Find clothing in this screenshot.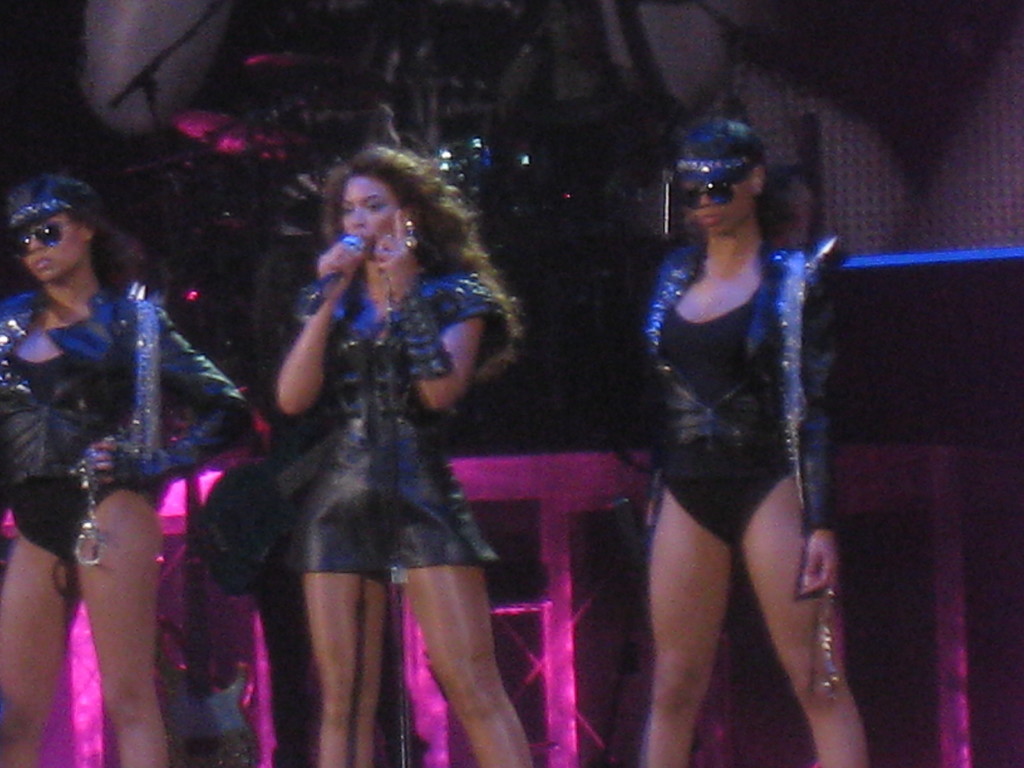
The bounding box for clothing is locate(653, 232, 834, 540).
